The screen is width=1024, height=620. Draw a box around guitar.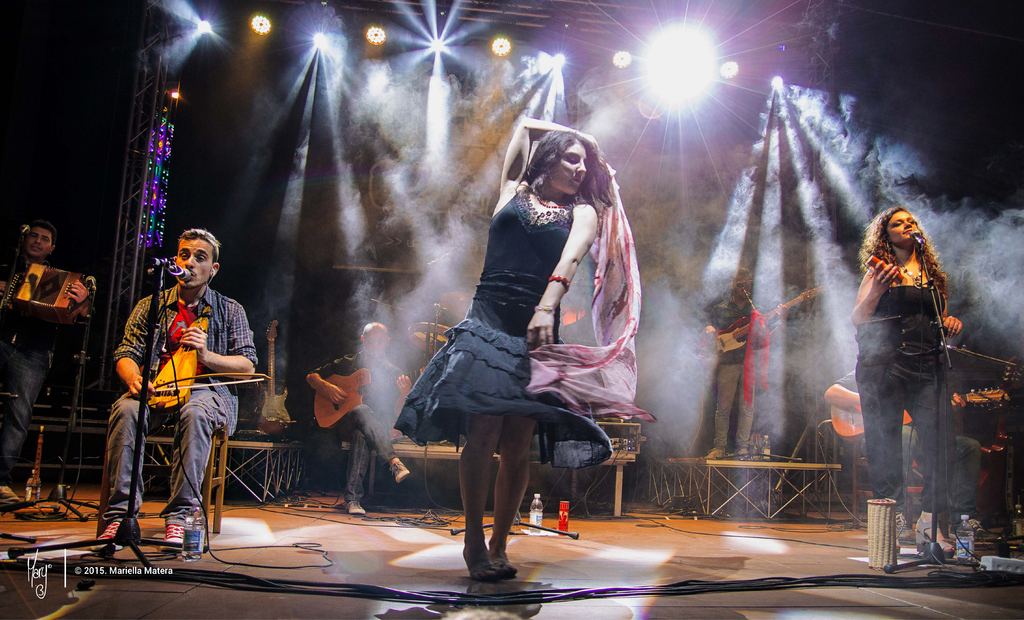
bbox=(314, 365, 419, 434).
